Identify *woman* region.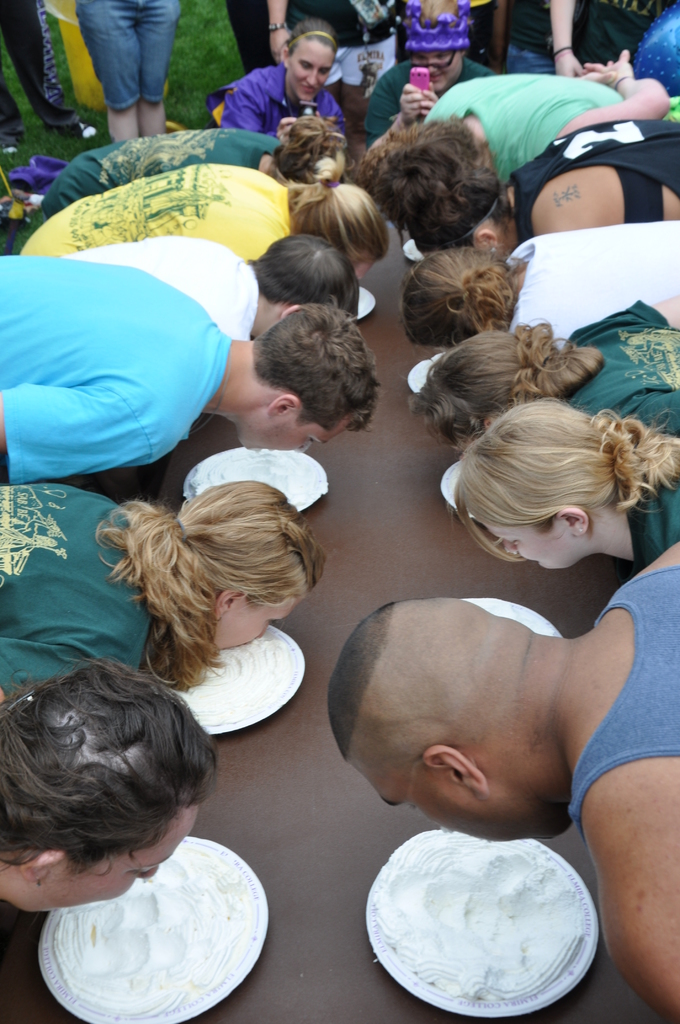
Region: 36, 111, 357, 219.
